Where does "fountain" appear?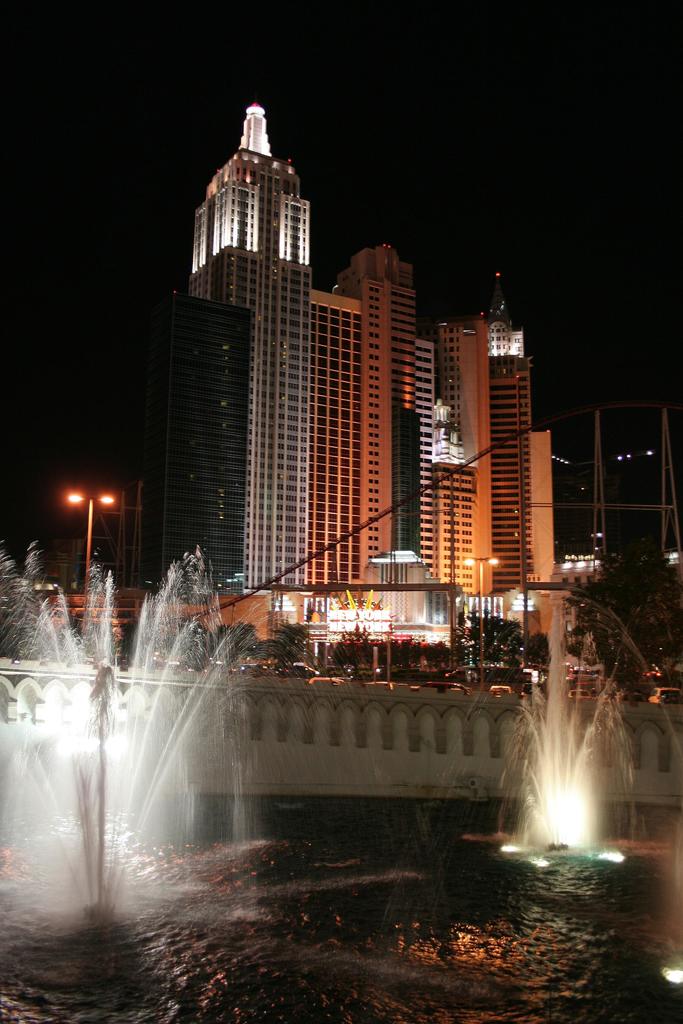
Appears at (0,532,265,954).
